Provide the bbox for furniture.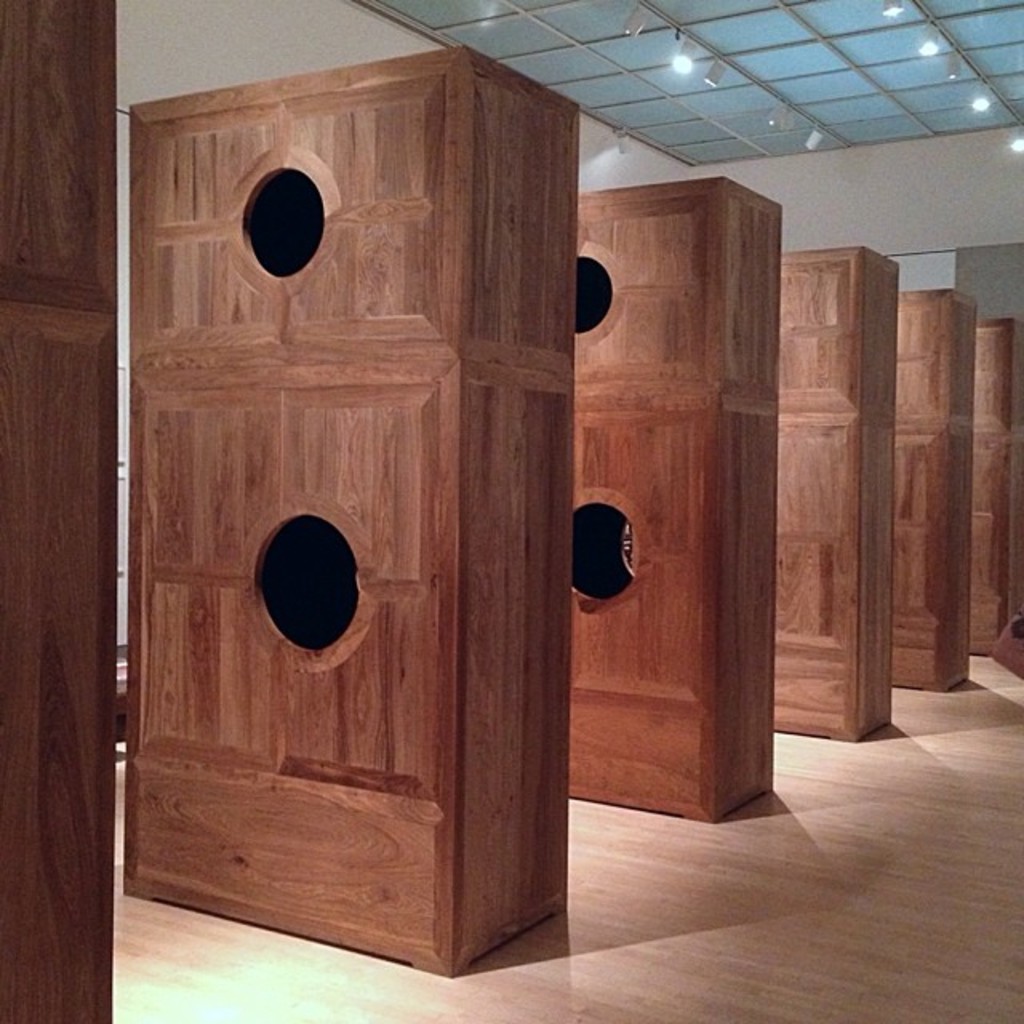
(970, 317, 1022, 659).
